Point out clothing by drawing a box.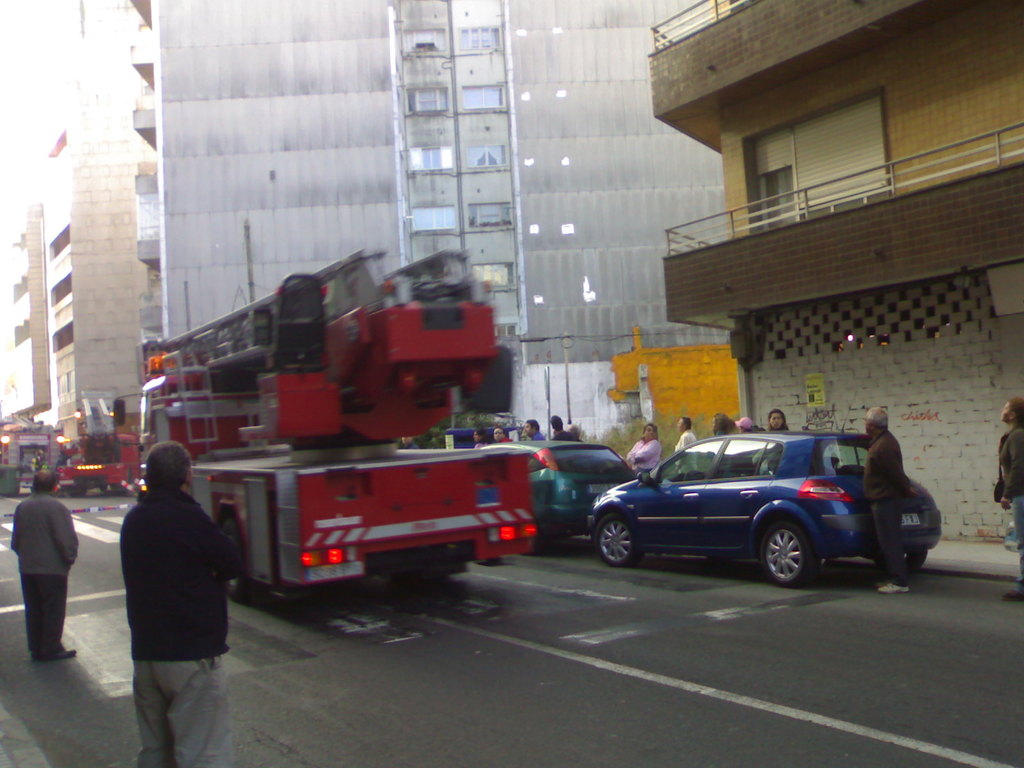
<bbox>118, 486, 244, 767</bbox>.
